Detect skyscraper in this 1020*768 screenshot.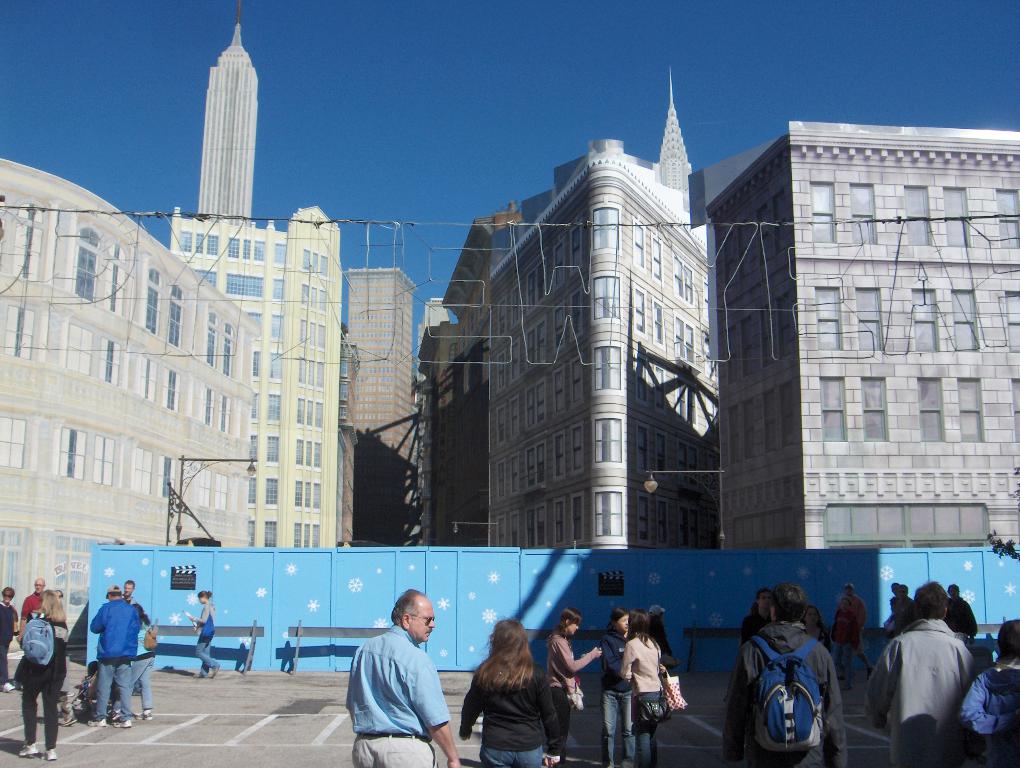
Detection: left=194, top=0, right=259, bottom=229.
